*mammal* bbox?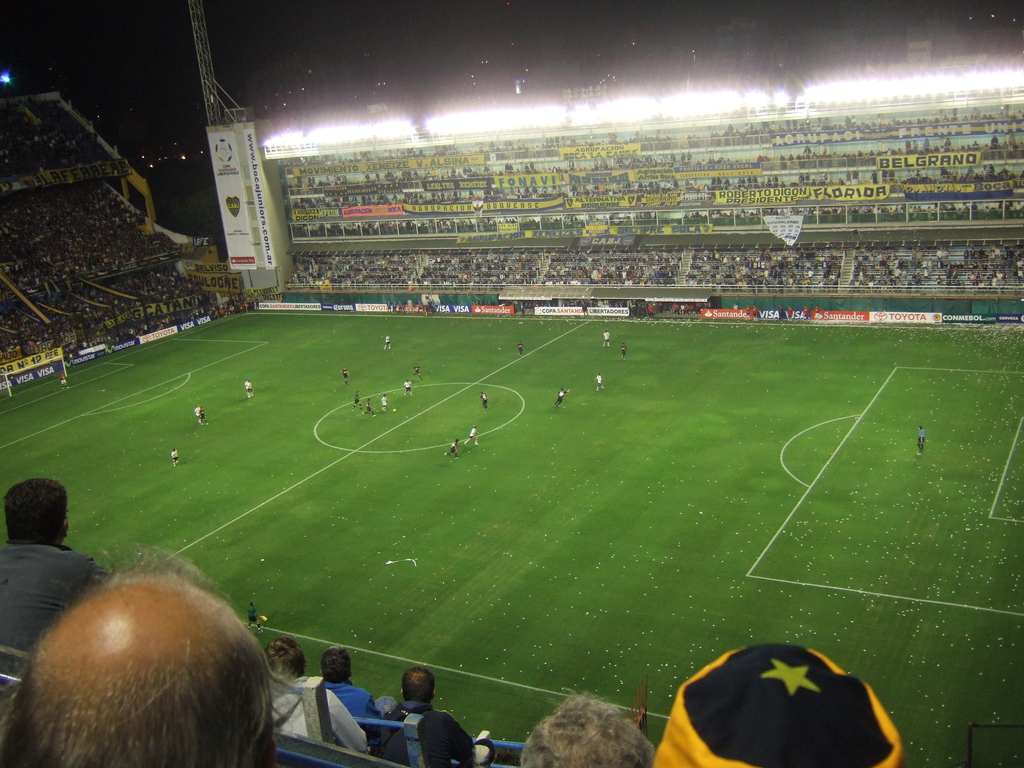
pyautogui.locateOnScreen(61, 372, 66, 389)
